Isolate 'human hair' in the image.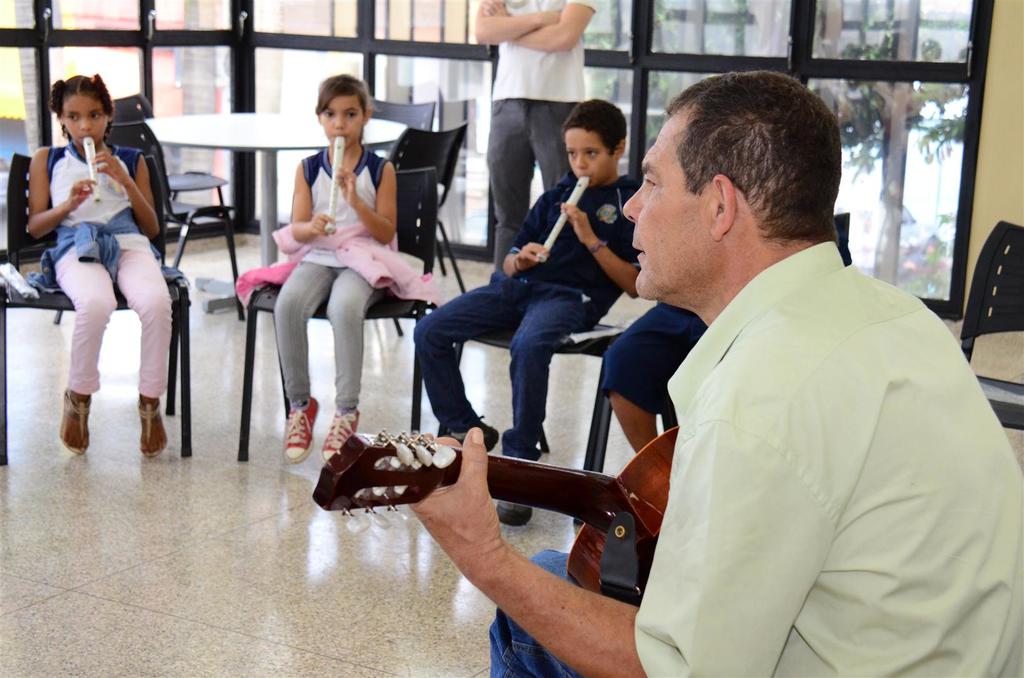
Isolated region: box=[307, 68, 376, 113].
